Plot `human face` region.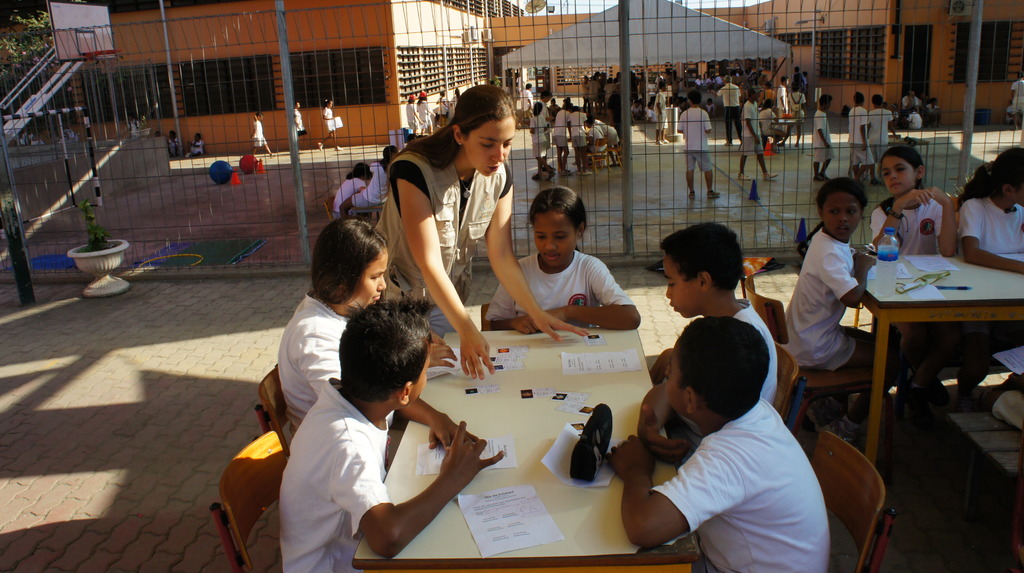
Plotted at 537,211,576,264.
